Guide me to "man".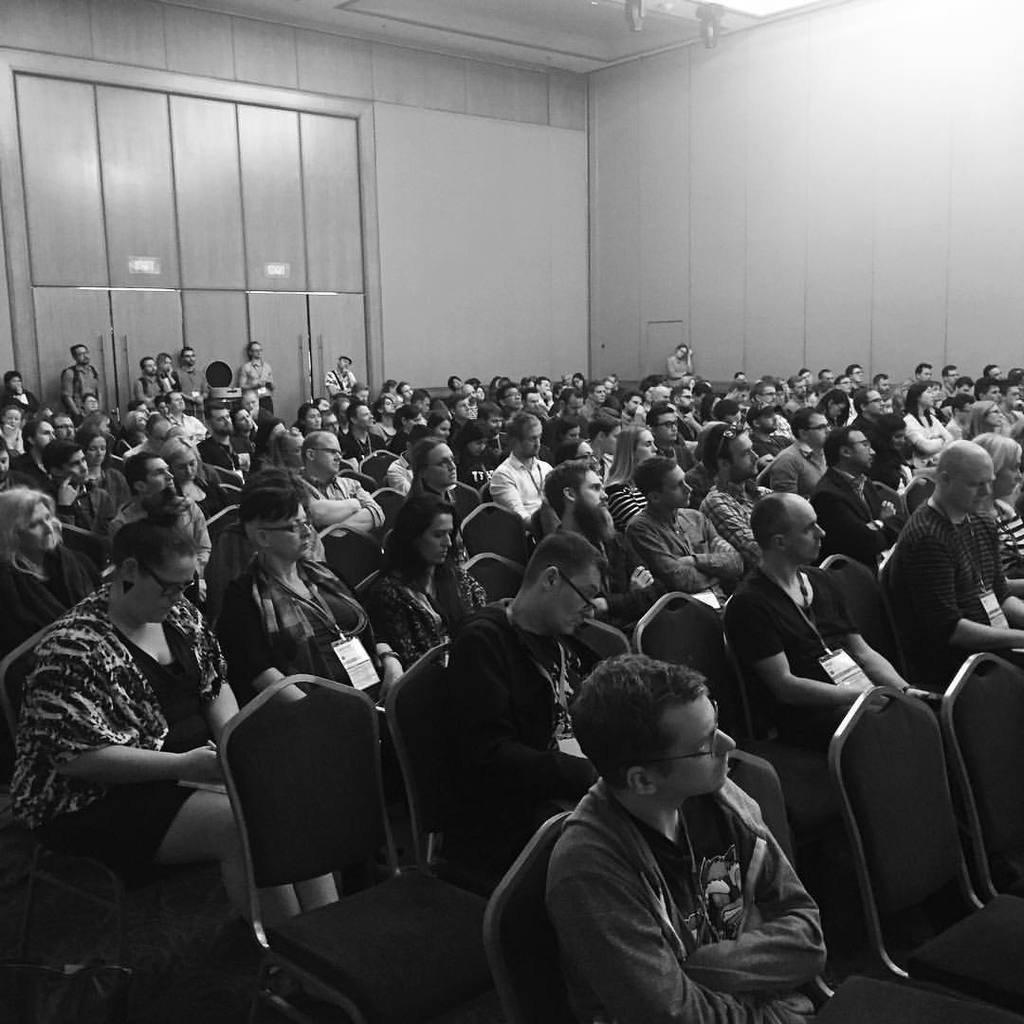
Guidance: l=872, t=374, r=896, b=393.
